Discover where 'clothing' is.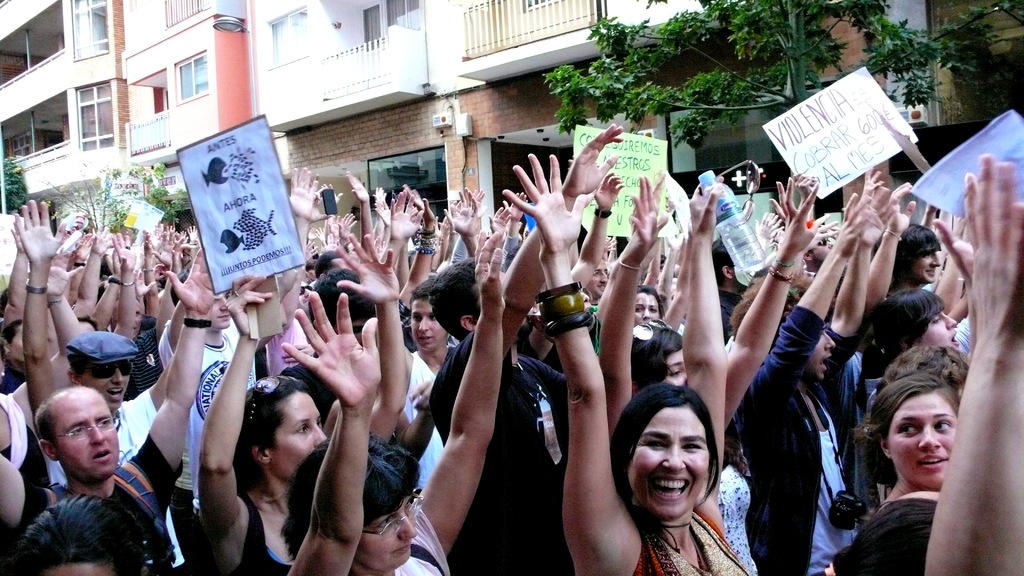
Discovered at <box>225,490,298,575</box>.
